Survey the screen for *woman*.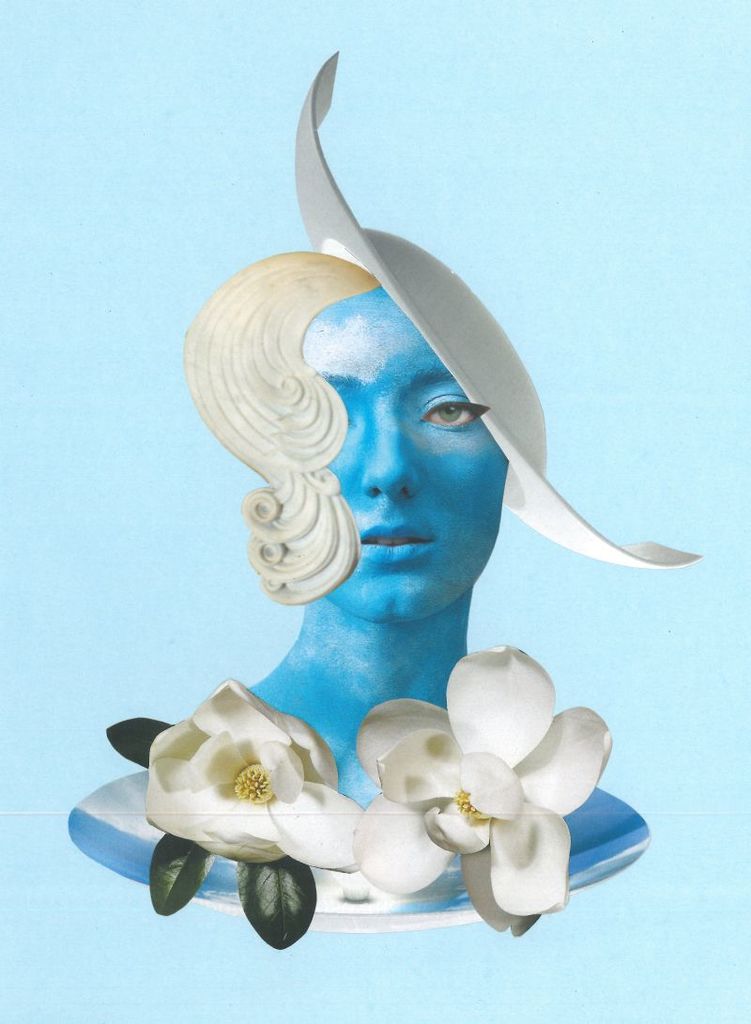
Survey found: BBox(125, 94, 714, 931).
